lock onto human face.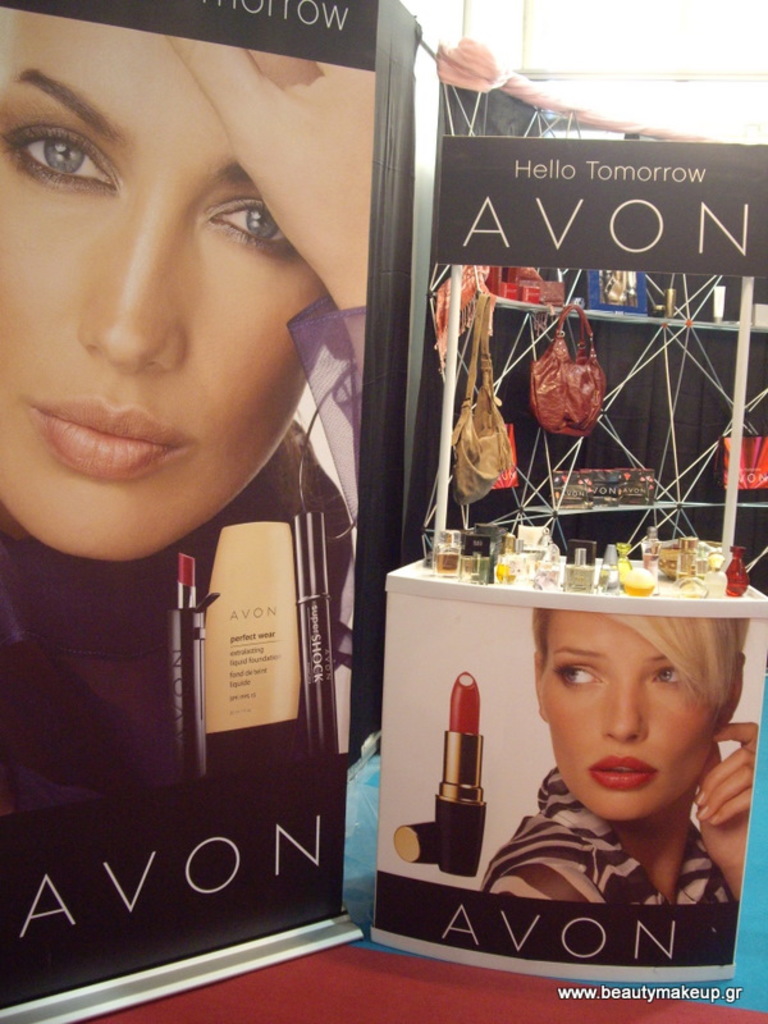
Locked: [x1=1, y1=17, x2=344, y2=562].
